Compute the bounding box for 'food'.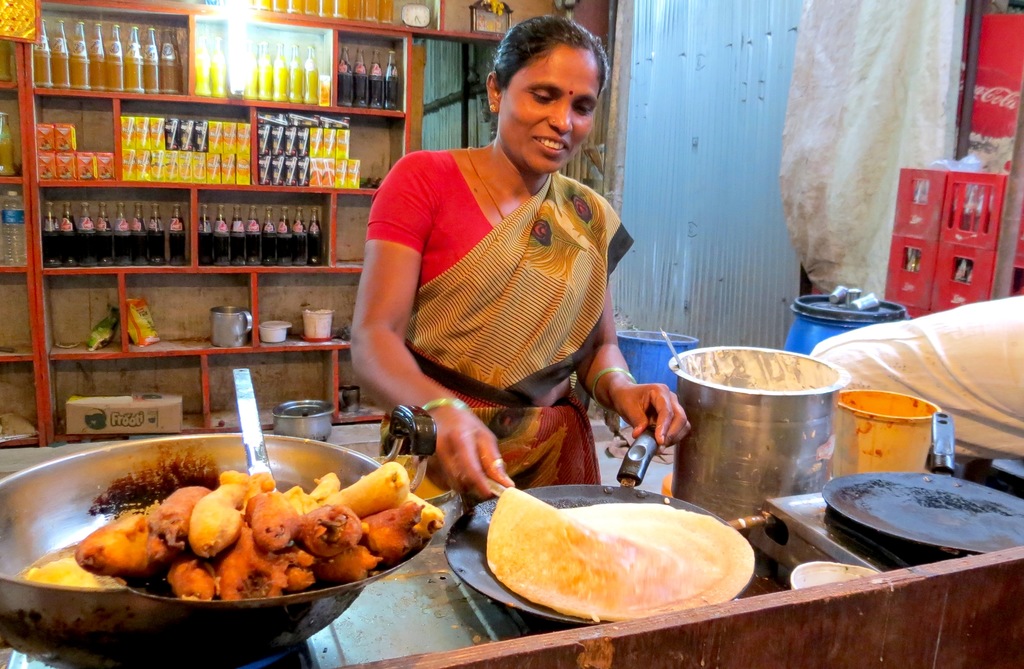
bbox=[481, 490, 753, 617].
